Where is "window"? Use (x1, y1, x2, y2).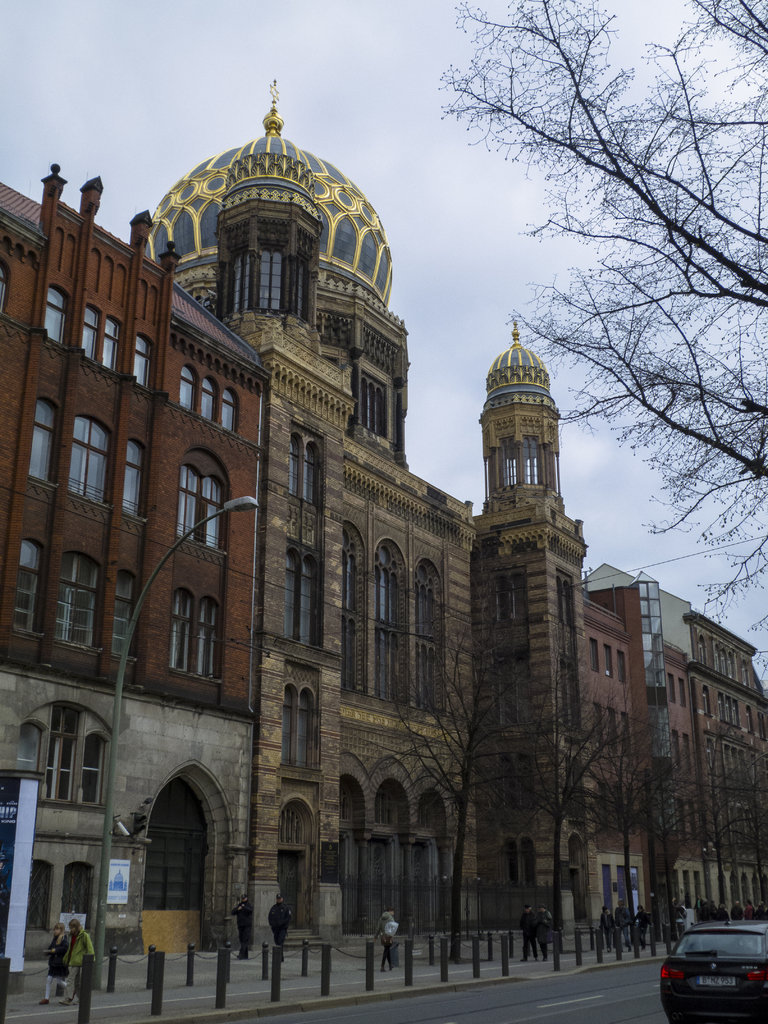
(45, 285, 63, 345).
